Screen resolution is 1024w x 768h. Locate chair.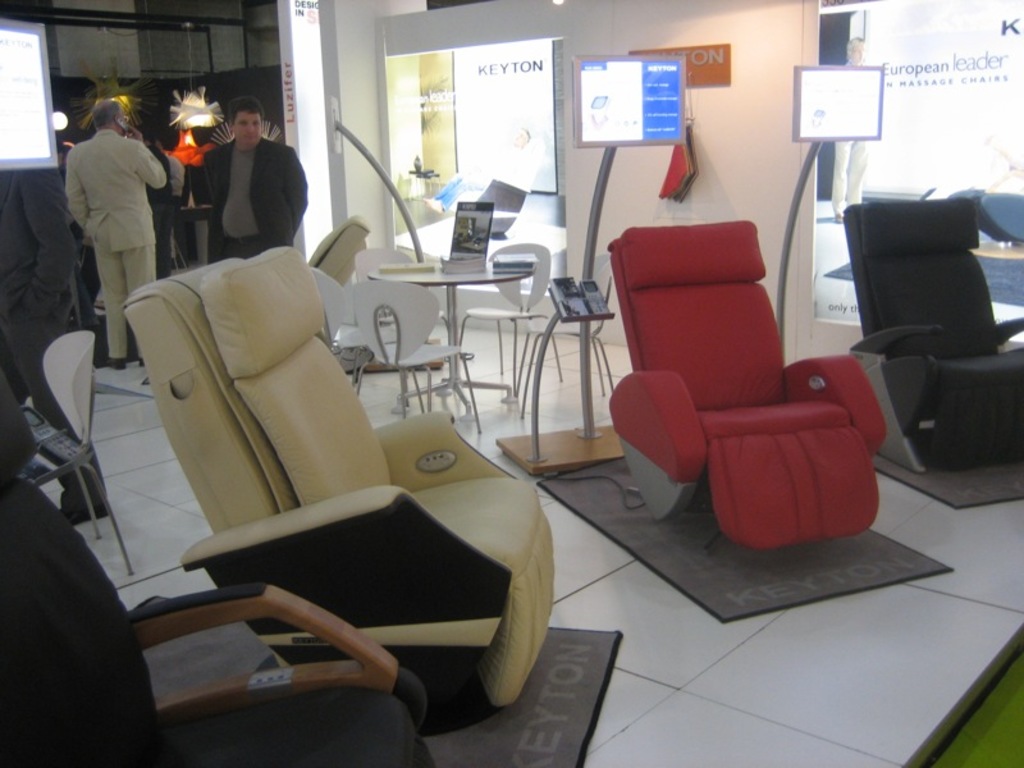
x1=599 y1=209 x2=864 y2=579.
